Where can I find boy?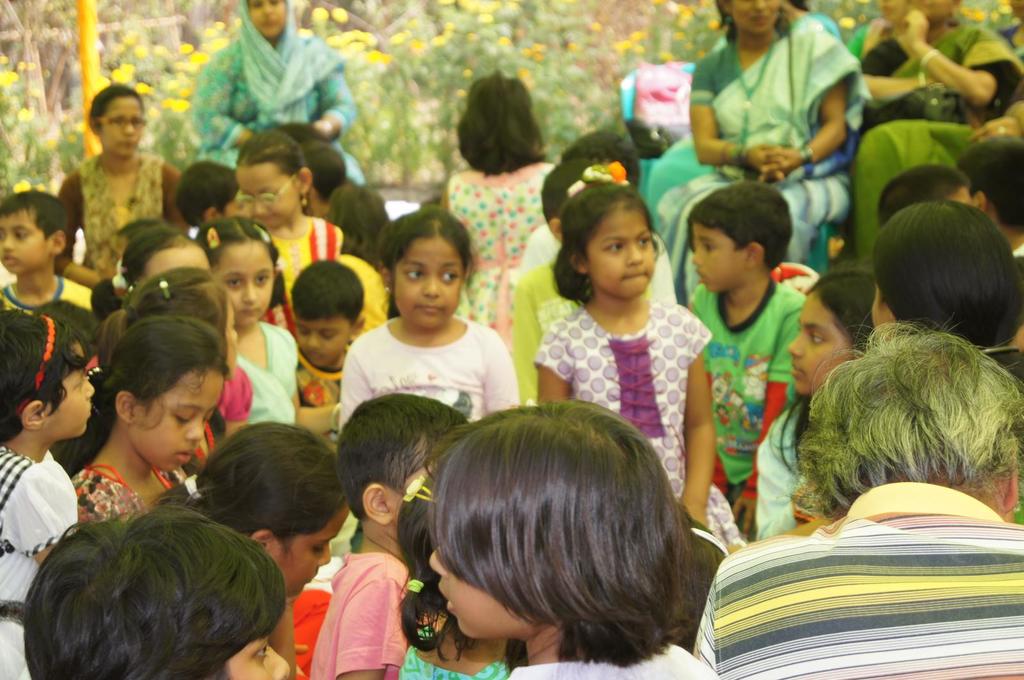
You can find it at [688,180,816,535].
